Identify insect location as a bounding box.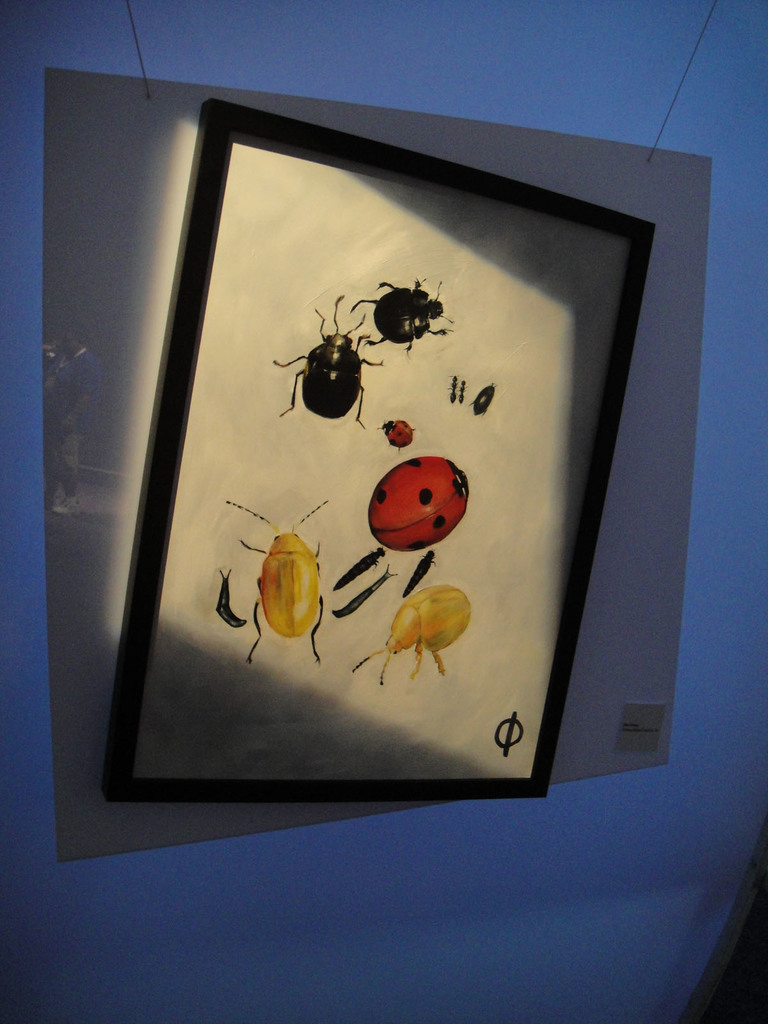
[469, 381, 499, 417].
